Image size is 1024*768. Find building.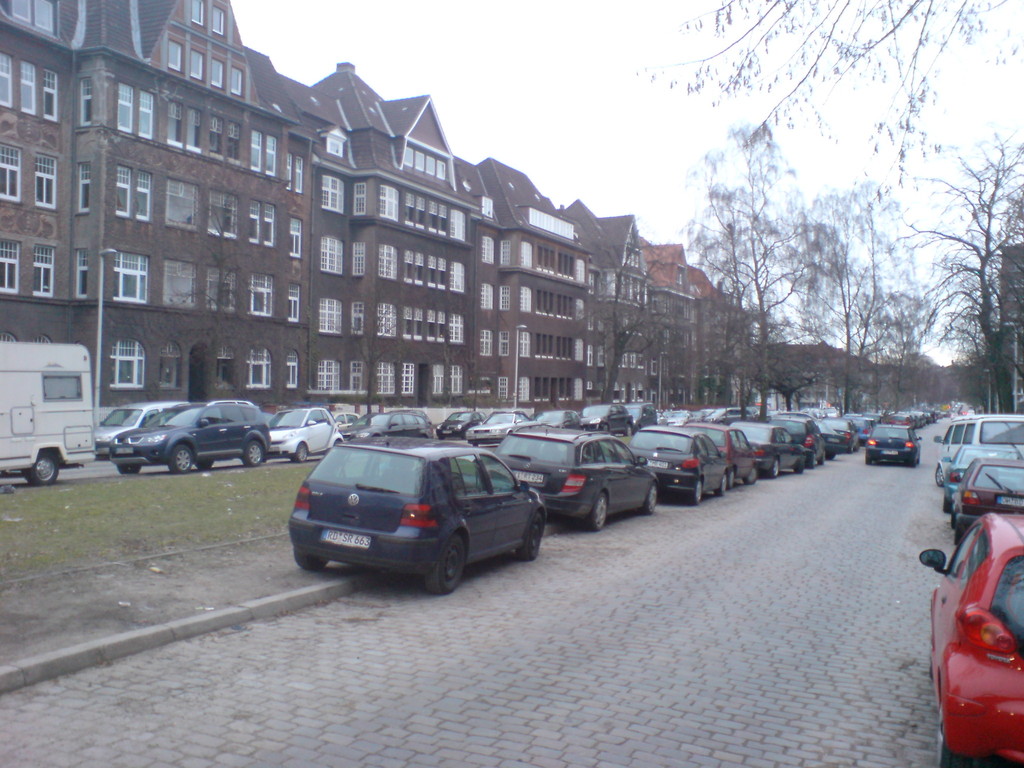
select_region(0, 0, 743, 450).
